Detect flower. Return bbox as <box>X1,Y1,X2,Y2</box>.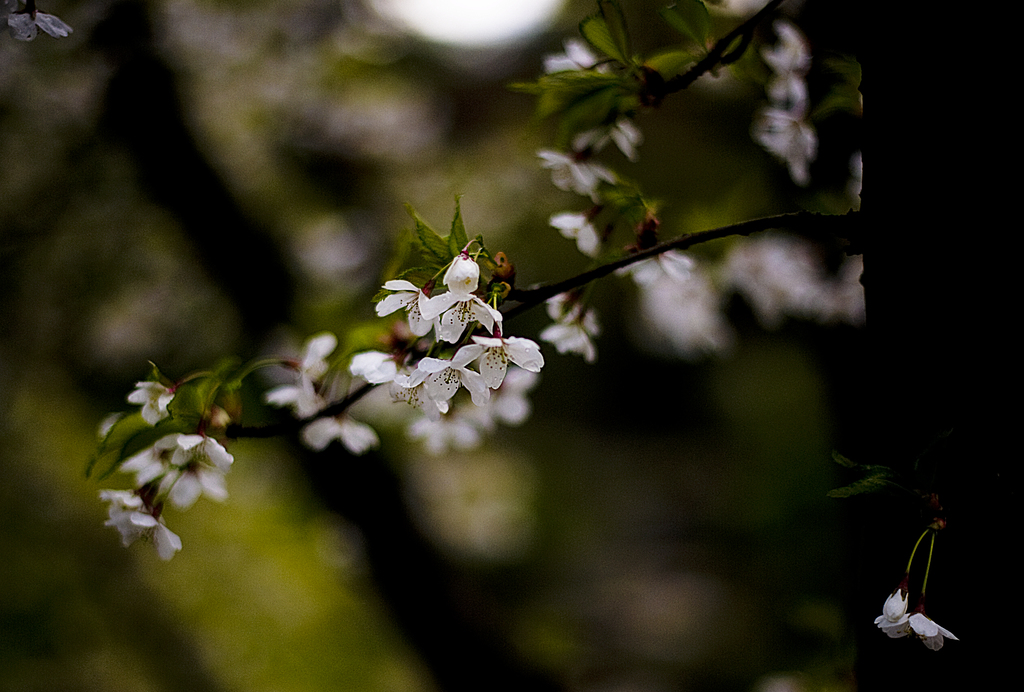
<box>880,581,908,617</box>.
